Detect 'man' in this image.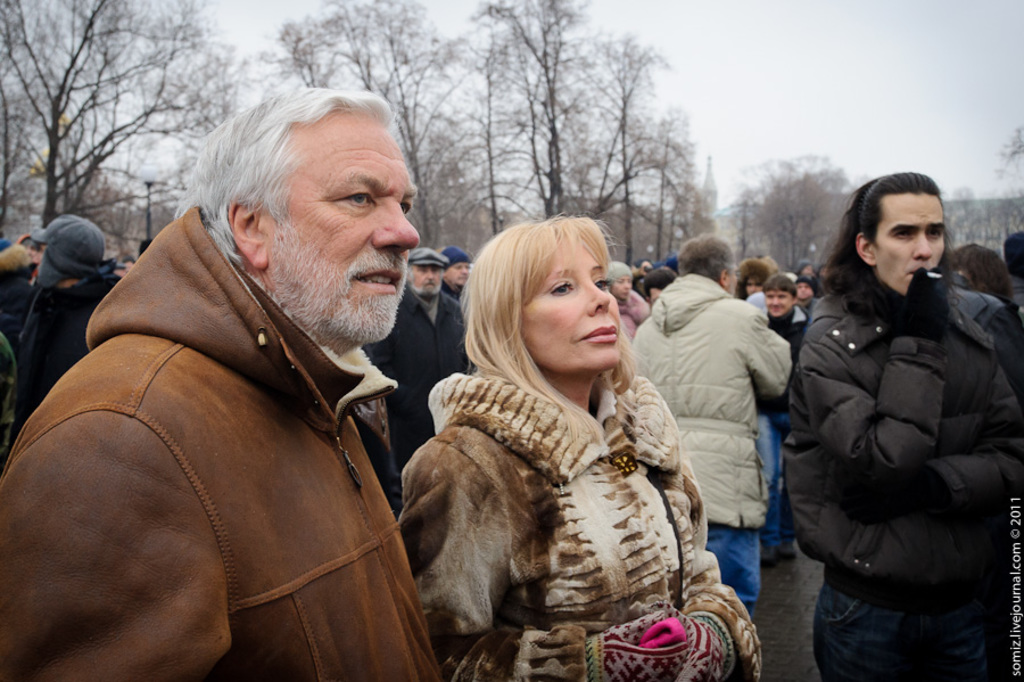
Detection: <bbox>785, 169, 1023, 681</bbox>.
